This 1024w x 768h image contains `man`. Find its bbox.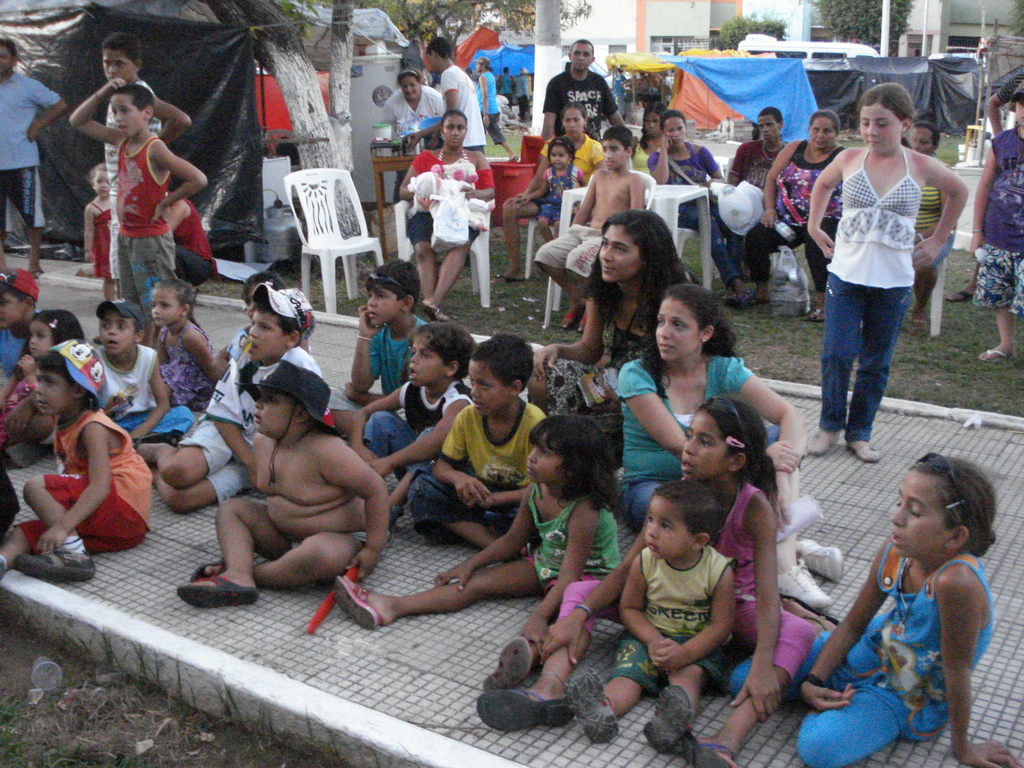
box(726, 103, 788, 279).
